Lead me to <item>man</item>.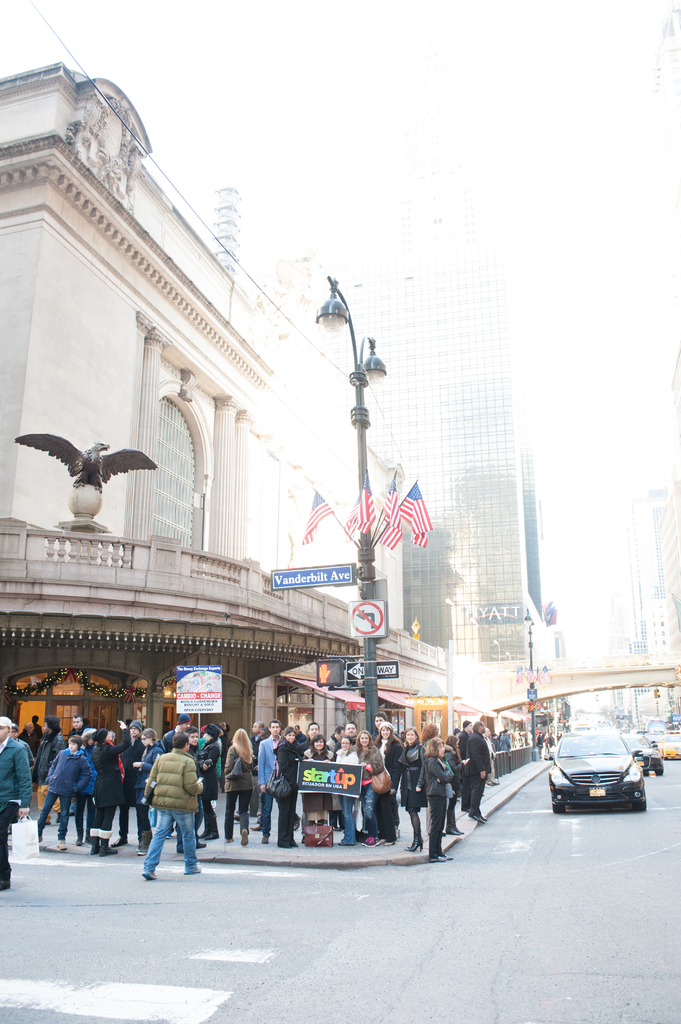
Lead to left=34, top=714, right=70, bottom=829.
